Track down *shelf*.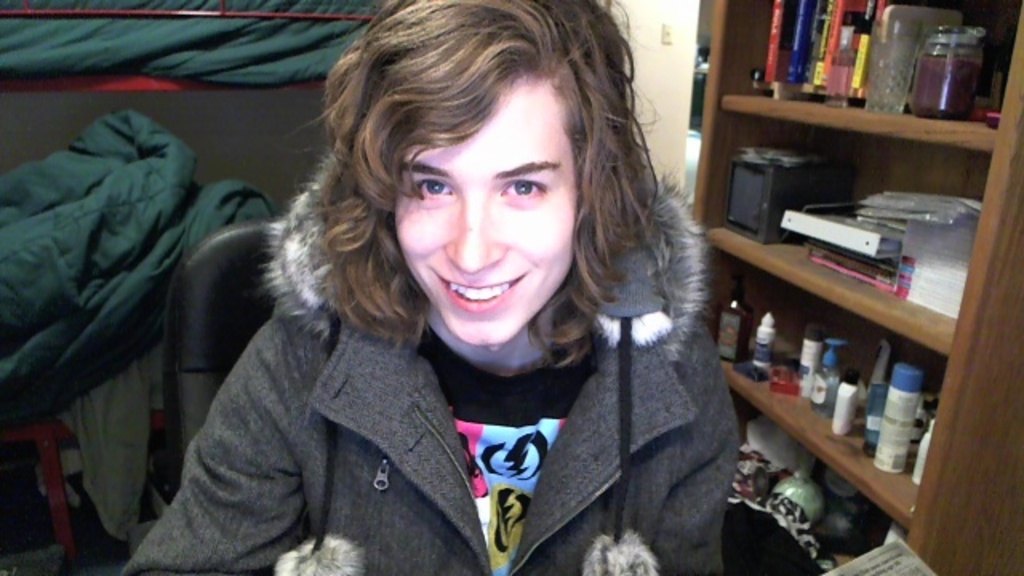
Tracked to <region>688, 3, 1022, 574</region>.
